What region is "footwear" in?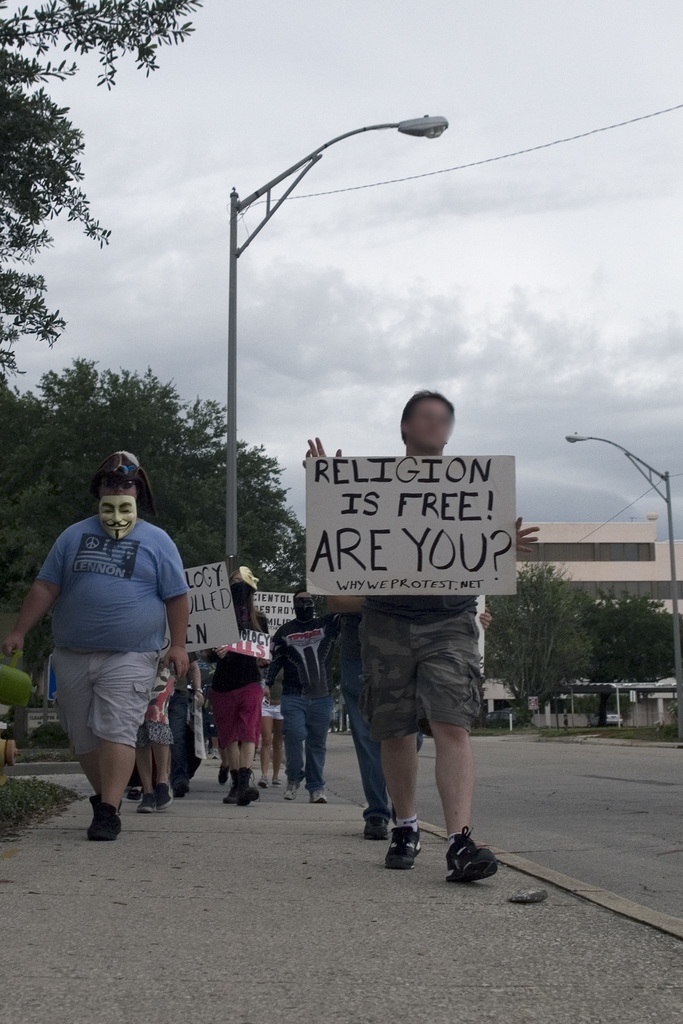
[360,815,393,842].
